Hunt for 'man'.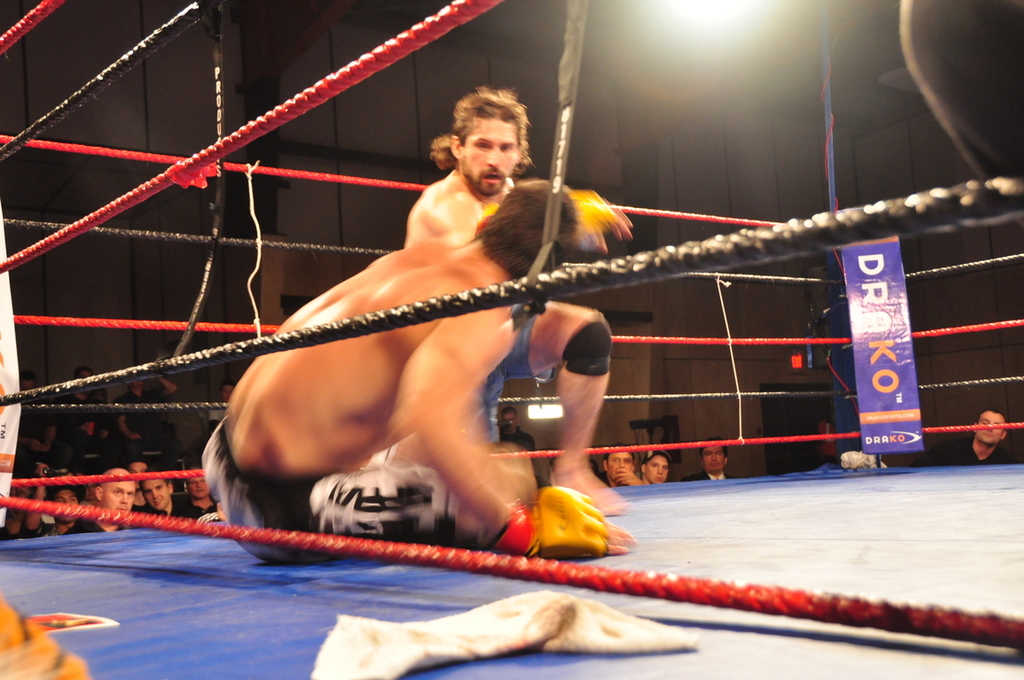
Hunted down at x1=202 y1=184 x2=632 y2=556.
